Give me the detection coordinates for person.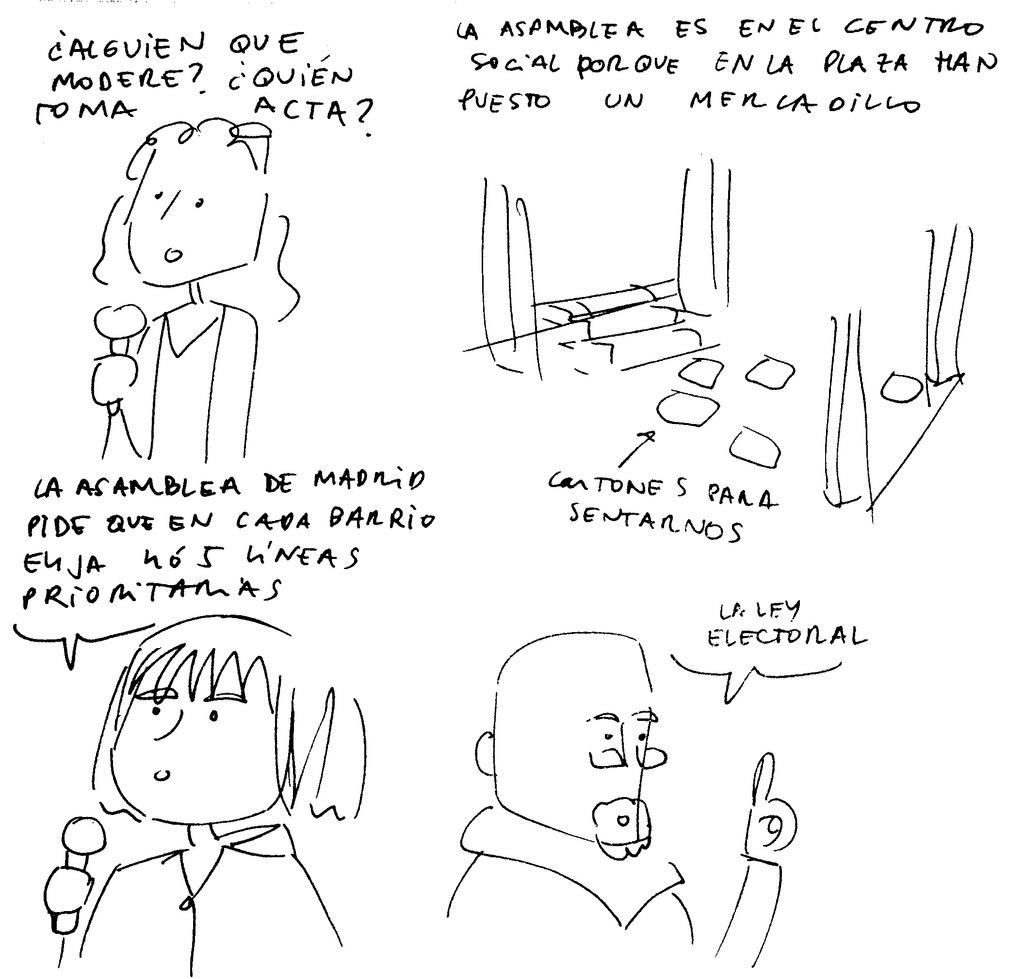
BBox(58, 578, 360, 952).
